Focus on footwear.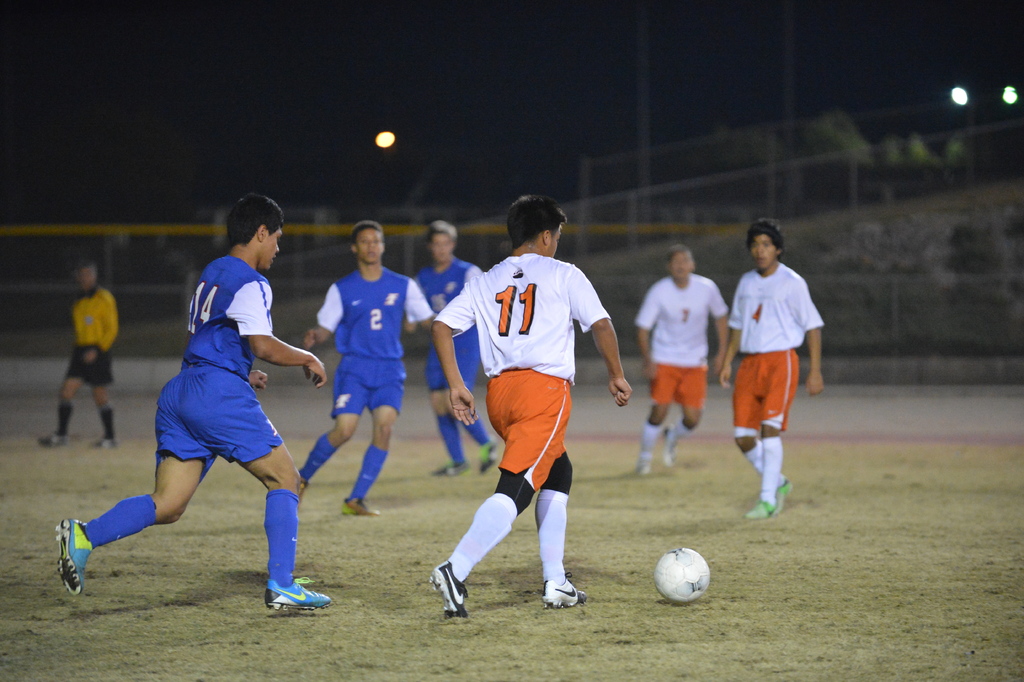
Focused at 298:476:303:506.
